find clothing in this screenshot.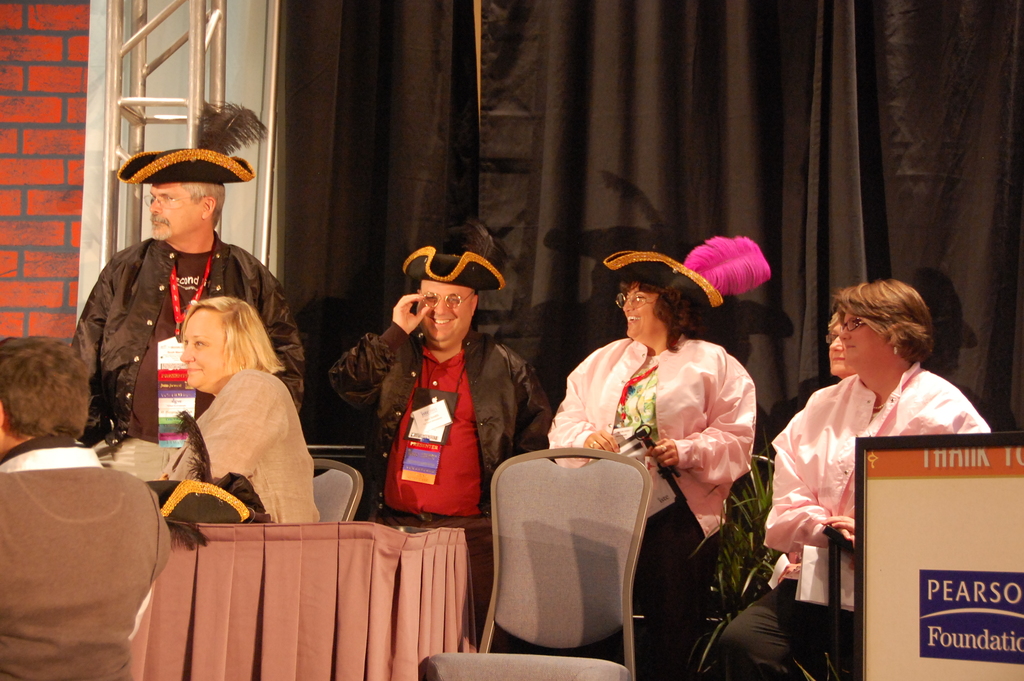
The bounding box for clothing is bbox=[70, 239, 307, 477].
